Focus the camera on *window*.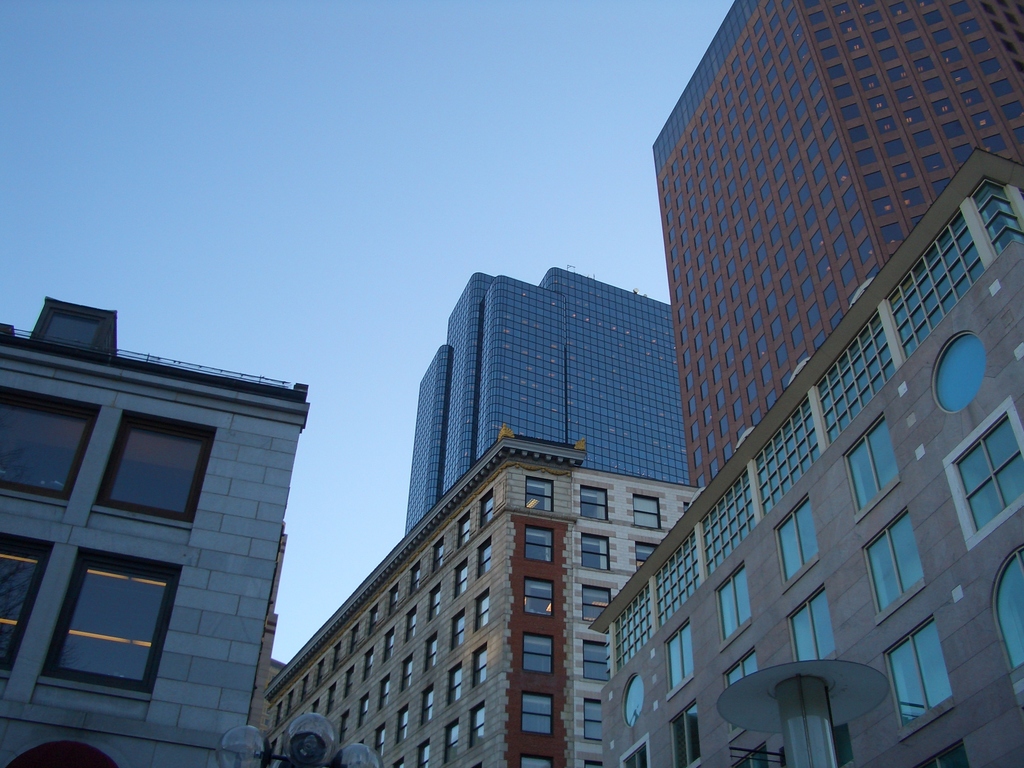
Focus region: 472/584/495/633.
